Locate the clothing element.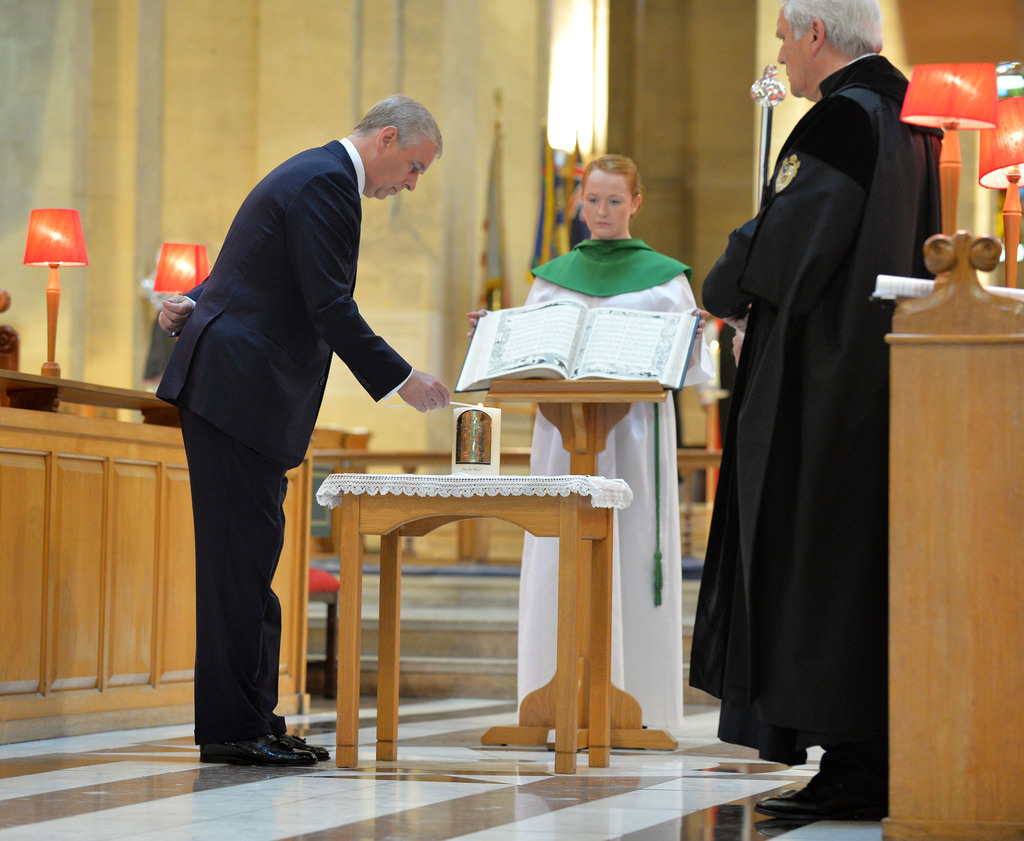
Element bbox: rect(516, 227, 708, 750).
